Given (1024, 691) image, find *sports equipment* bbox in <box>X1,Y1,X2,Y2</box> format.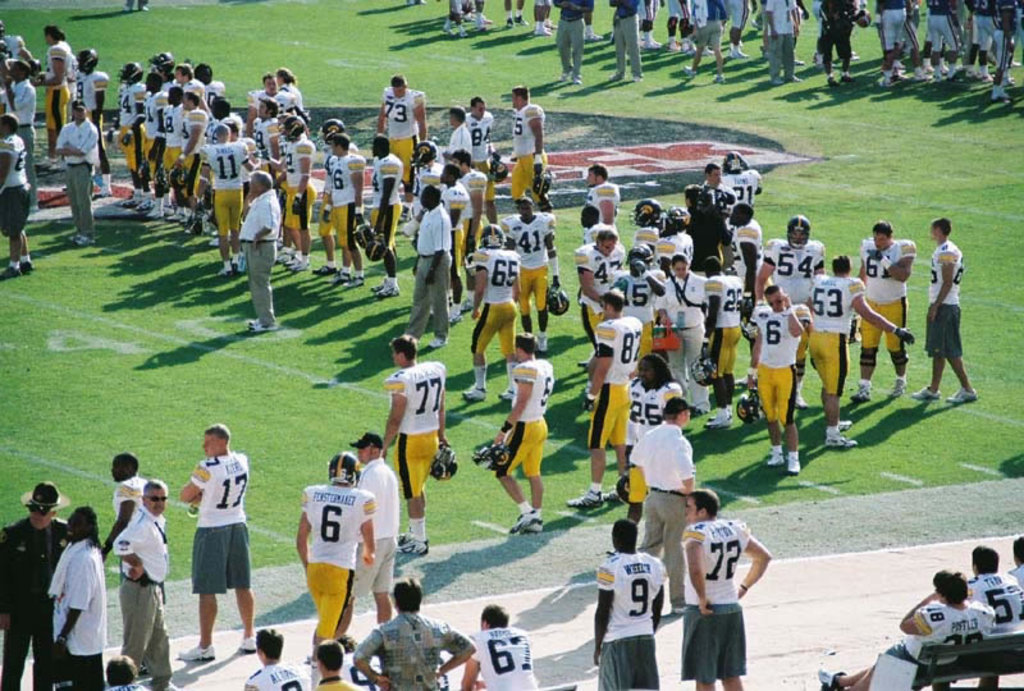
<box>480,225,507,248</box>.
